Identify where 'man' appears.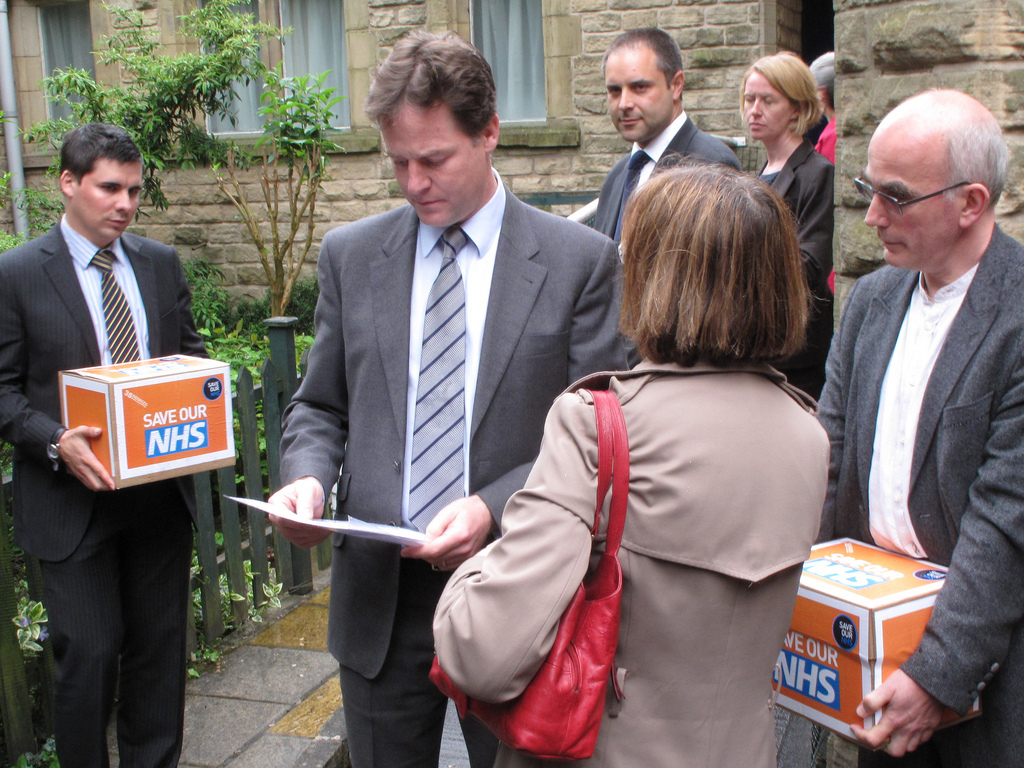
Appears at 812:88:1023:767.
